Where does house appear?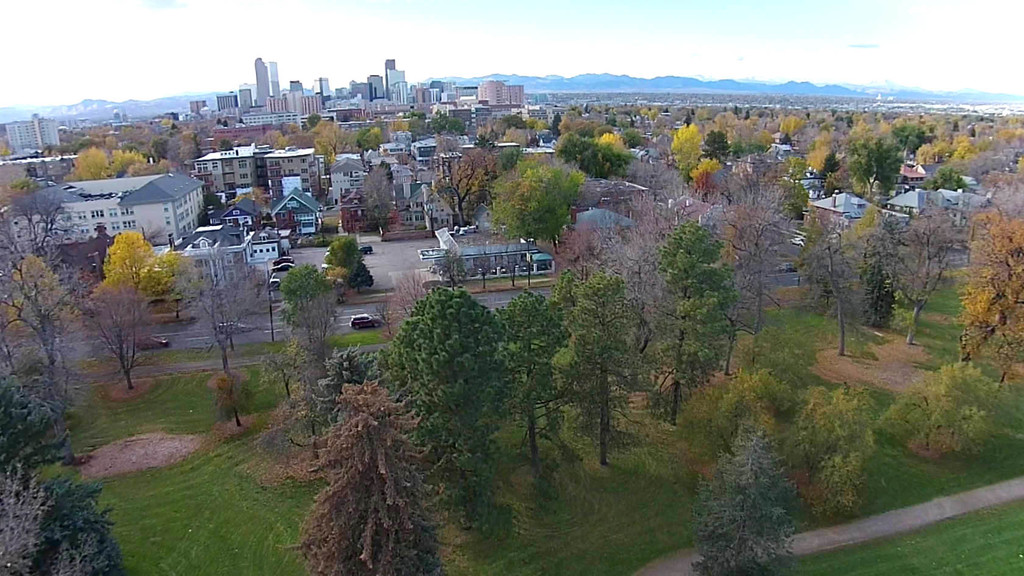
Appears at (x1=469, y1=79, x2=524, y2=104).
